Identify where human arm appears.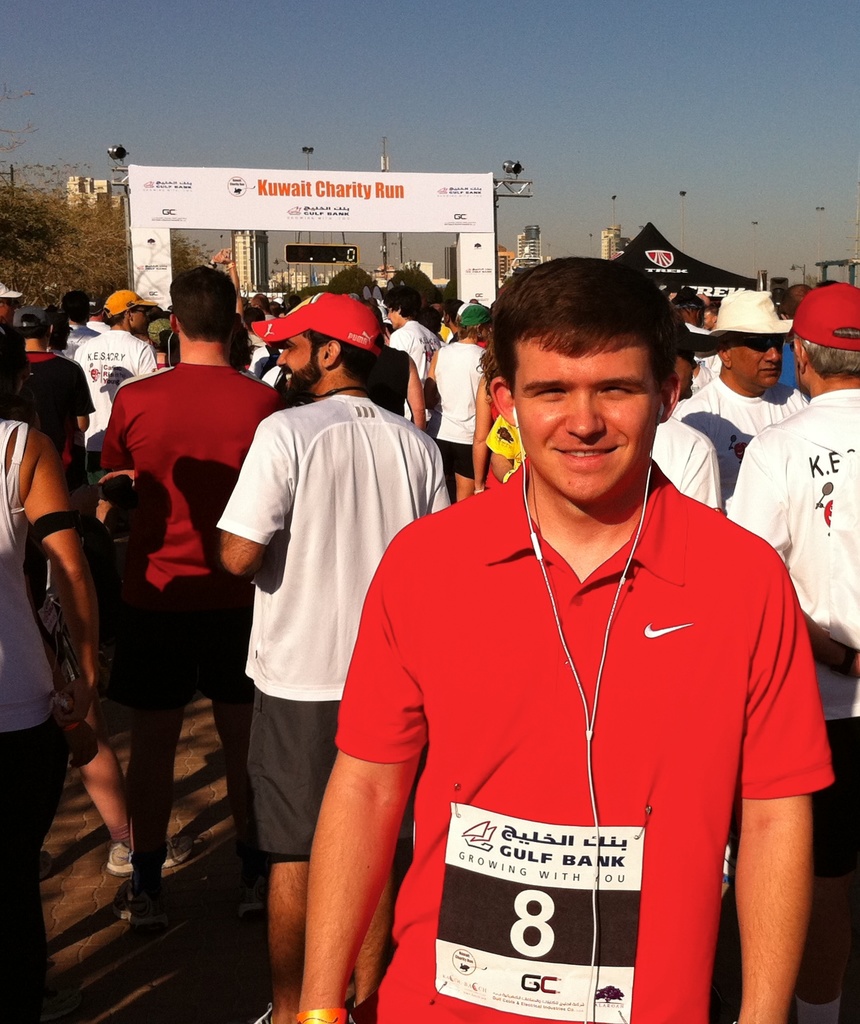
Appears at (743,665,840,1018).
